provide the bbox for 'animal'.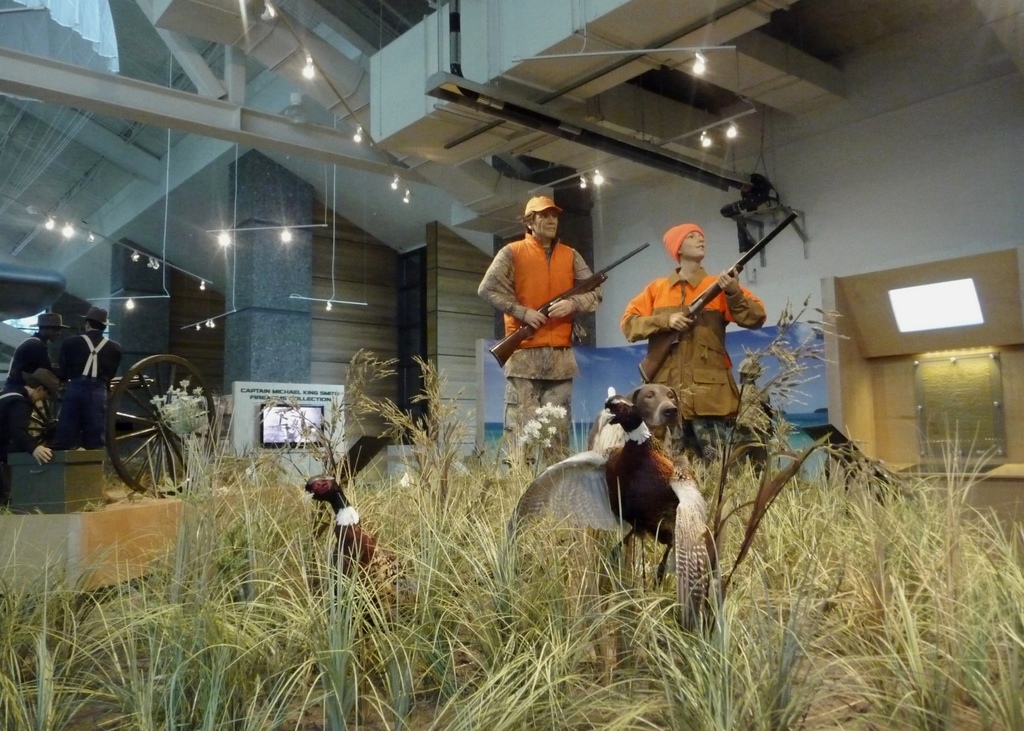
Rect(625, 385, 683, 454).
